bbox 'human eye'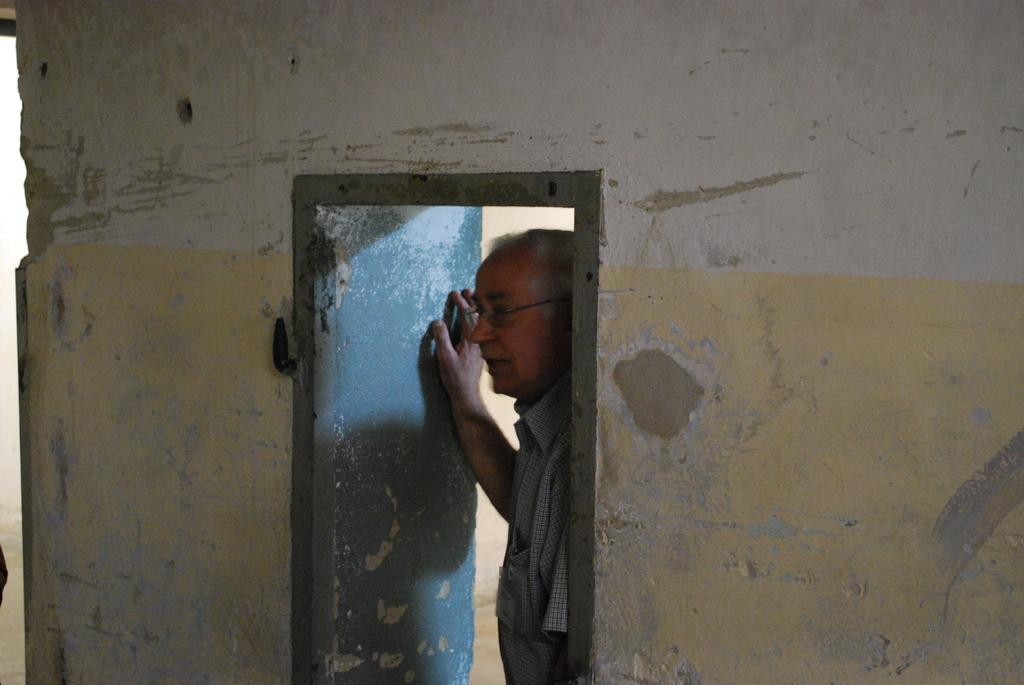
bbox(467, 303, 480, 321)
